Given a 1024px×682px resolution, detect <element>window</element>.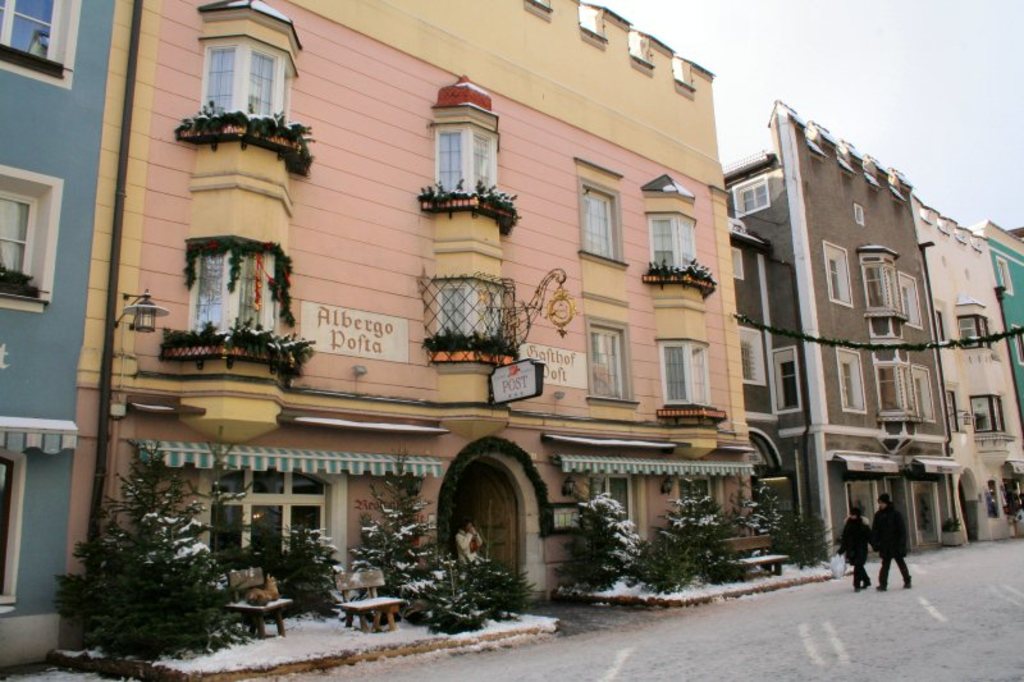
left=966, top=395, right=1007, bottom=431.
